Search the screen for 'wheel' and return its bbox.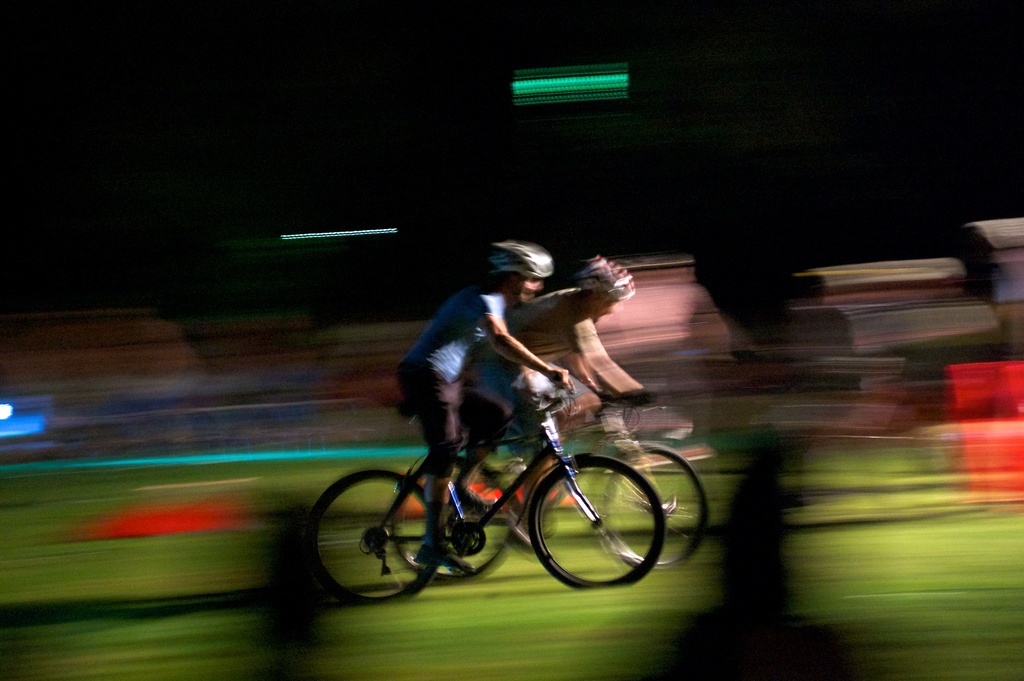
Found: (left=602, top=444, right=713, bottom=570).
